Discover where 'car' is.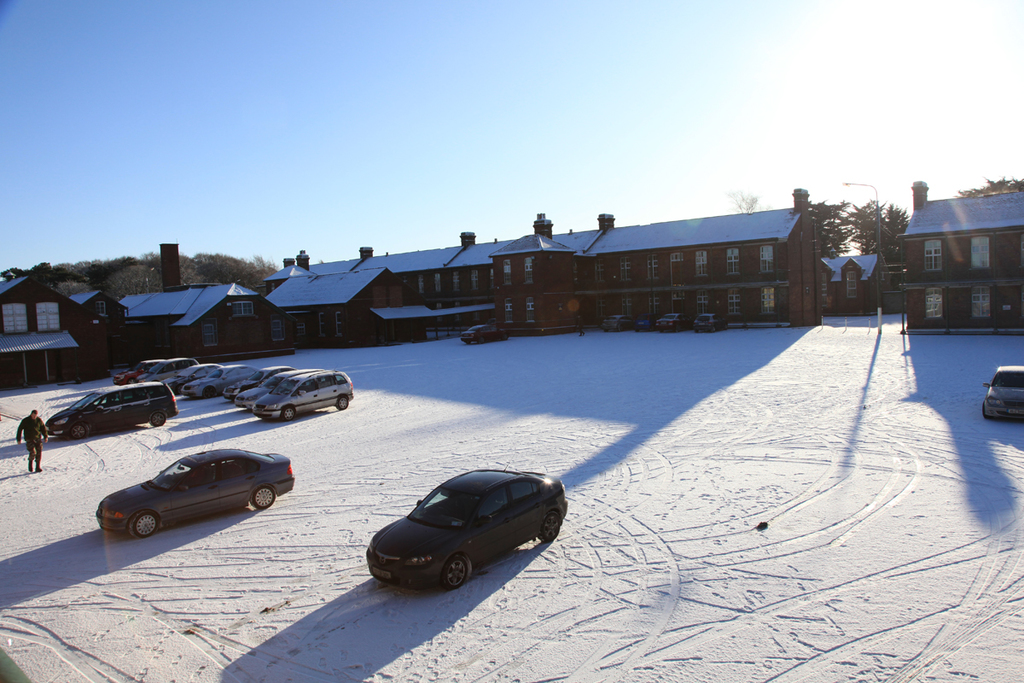
Discovered at select_region(699, 312, 722, 332).
